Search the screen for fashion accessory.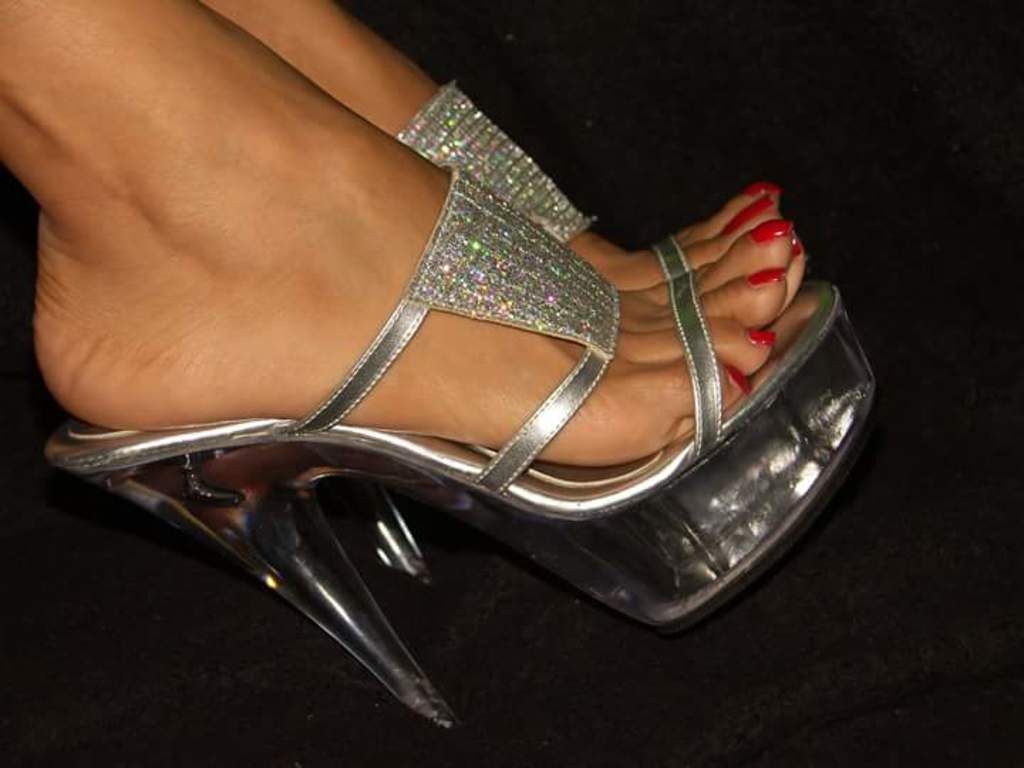
Found at 747, 327, 775, 343.
